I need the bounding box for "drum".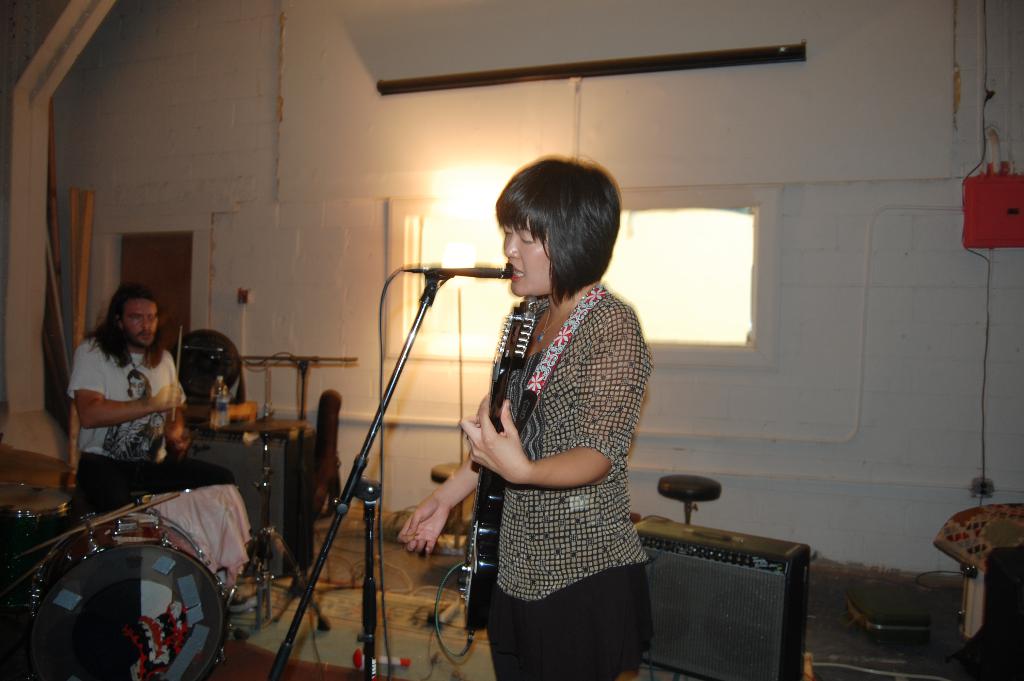
Here it is: bbox(20, 497, 239, 680).
